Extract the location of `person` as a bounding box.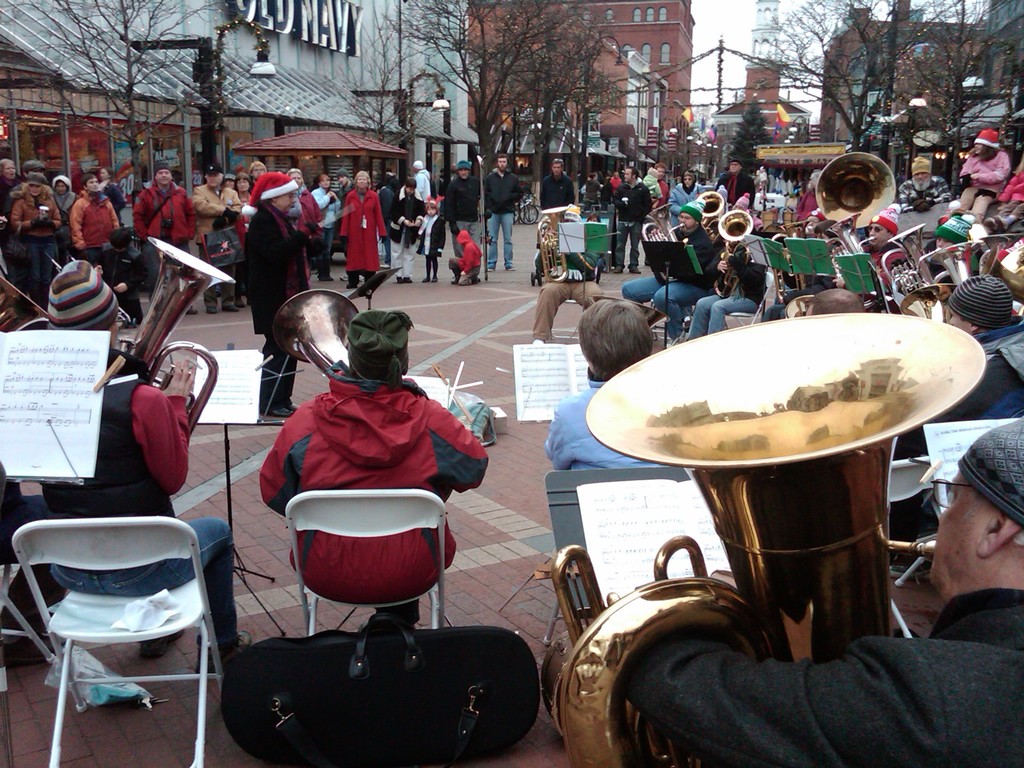
crop(194, 159, 240, 311).
